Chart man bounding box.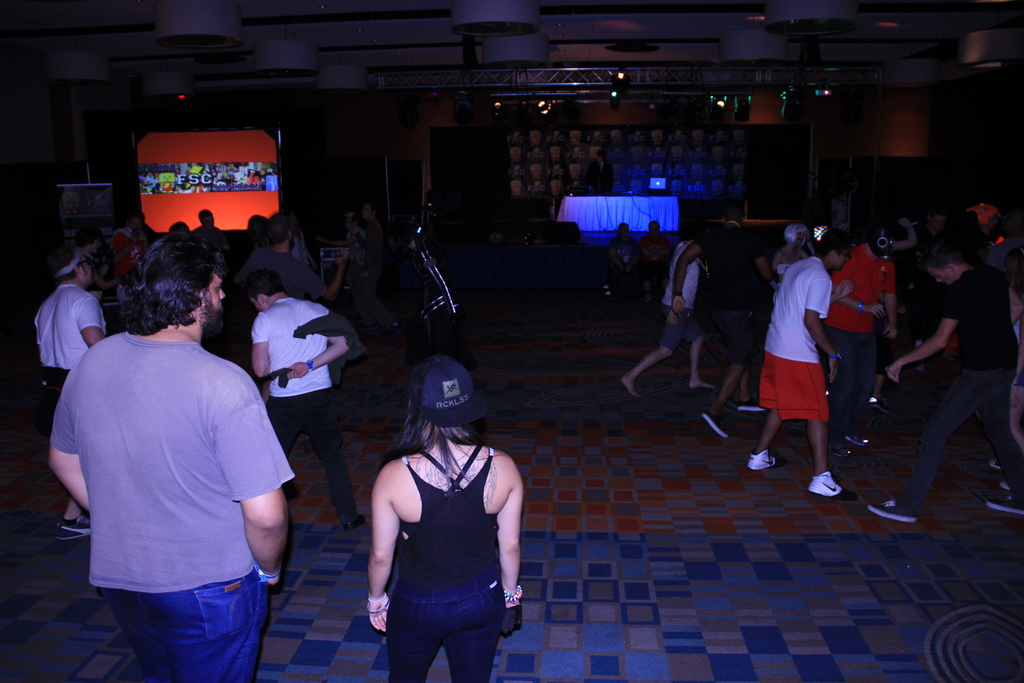
Charted: <bbox>251, 279, 366, 540</bbox>.
